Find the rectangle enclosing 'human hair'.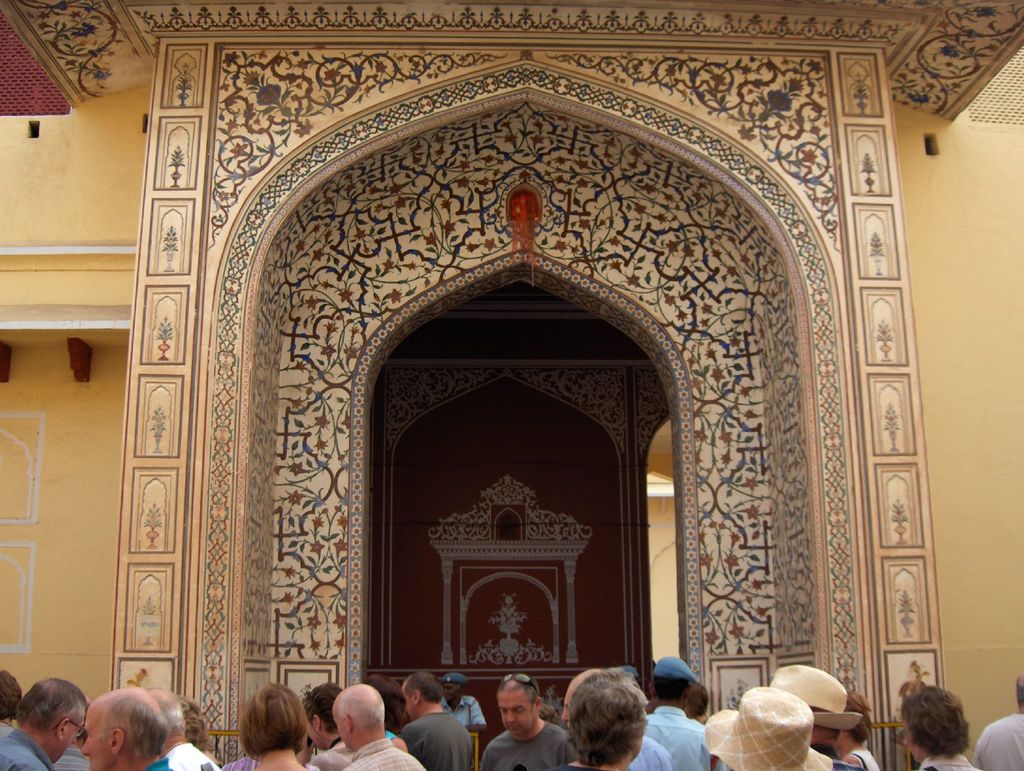
(x1=19, y1=676, x2=89, y2=731).
